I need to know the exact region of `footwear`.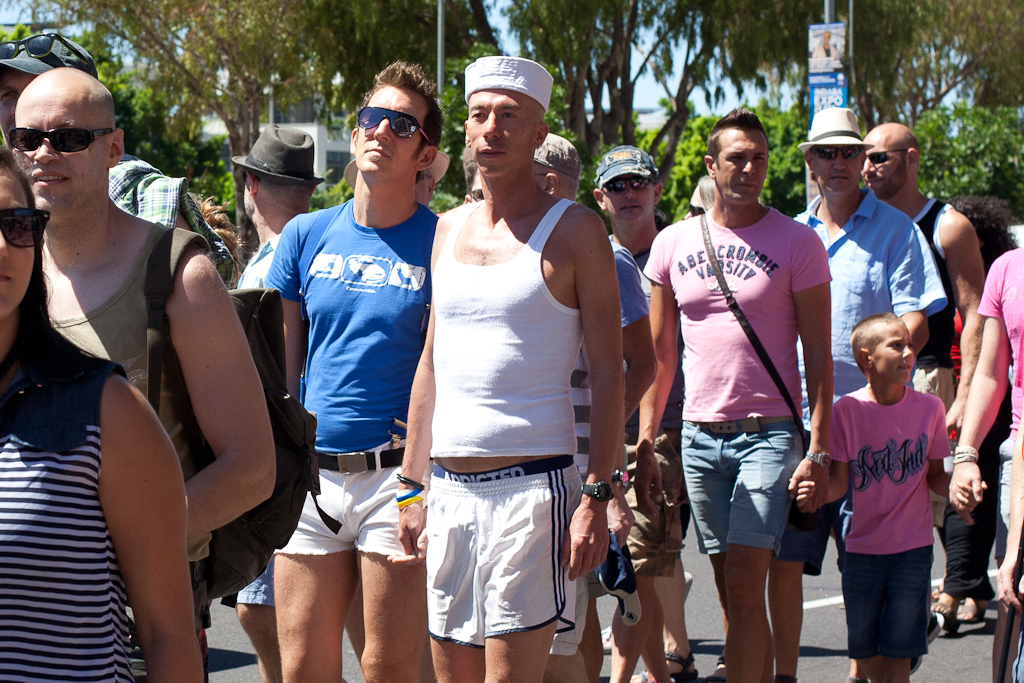
Region: bbox=(629, 649, 701, 682).
